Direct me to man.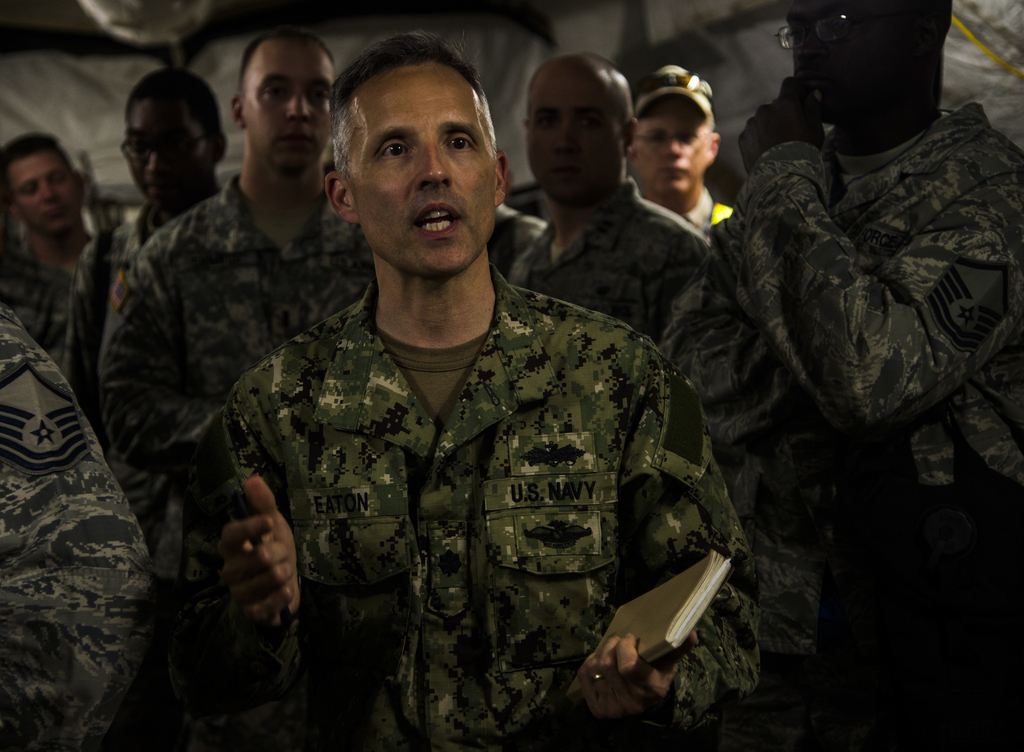
Direction: 651:0:1023:666.
